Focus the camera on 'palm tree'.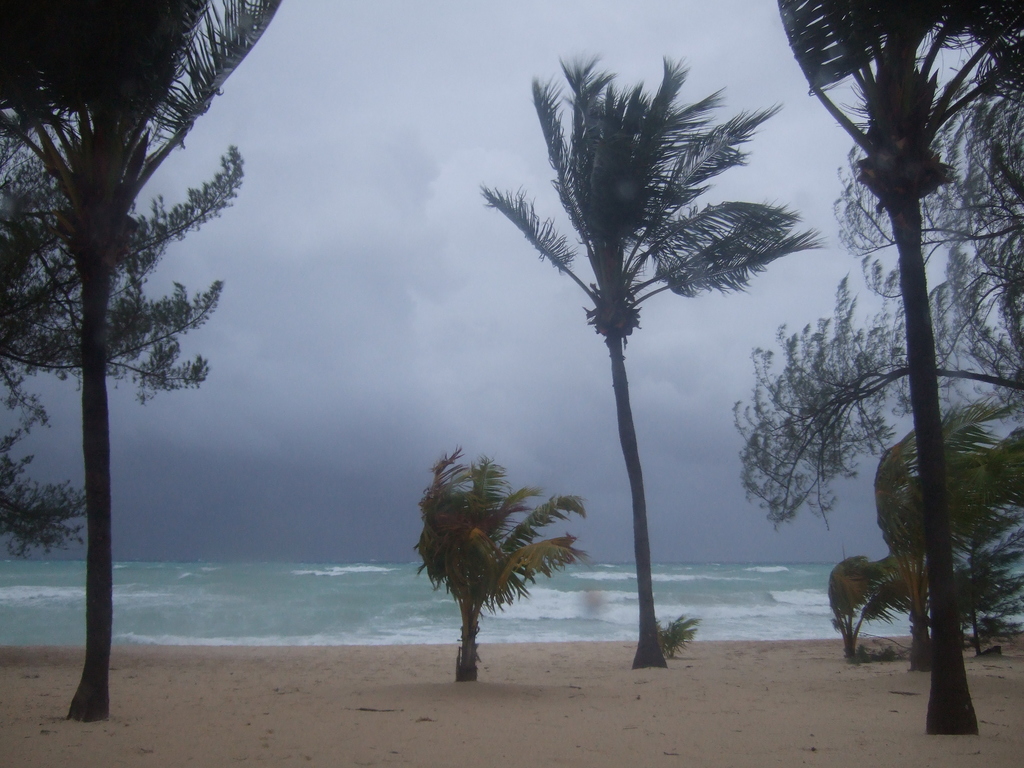
Focus region: 504:81:787:685.
